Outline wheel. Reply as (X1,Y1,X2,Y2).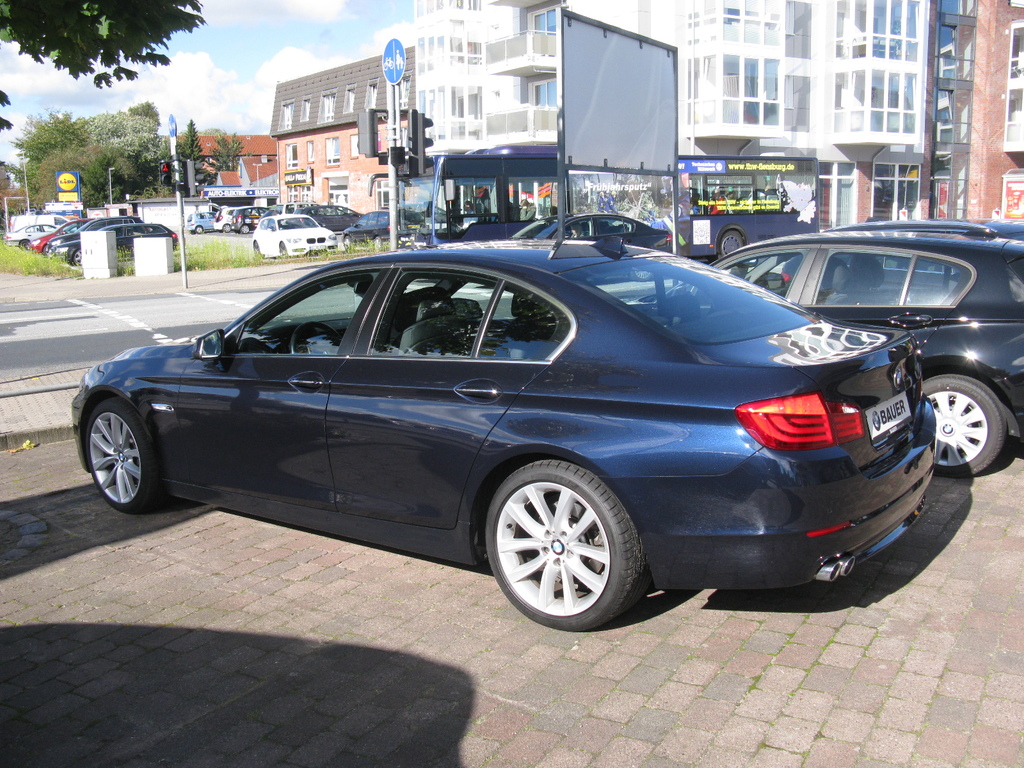
(74,395,155,515).
